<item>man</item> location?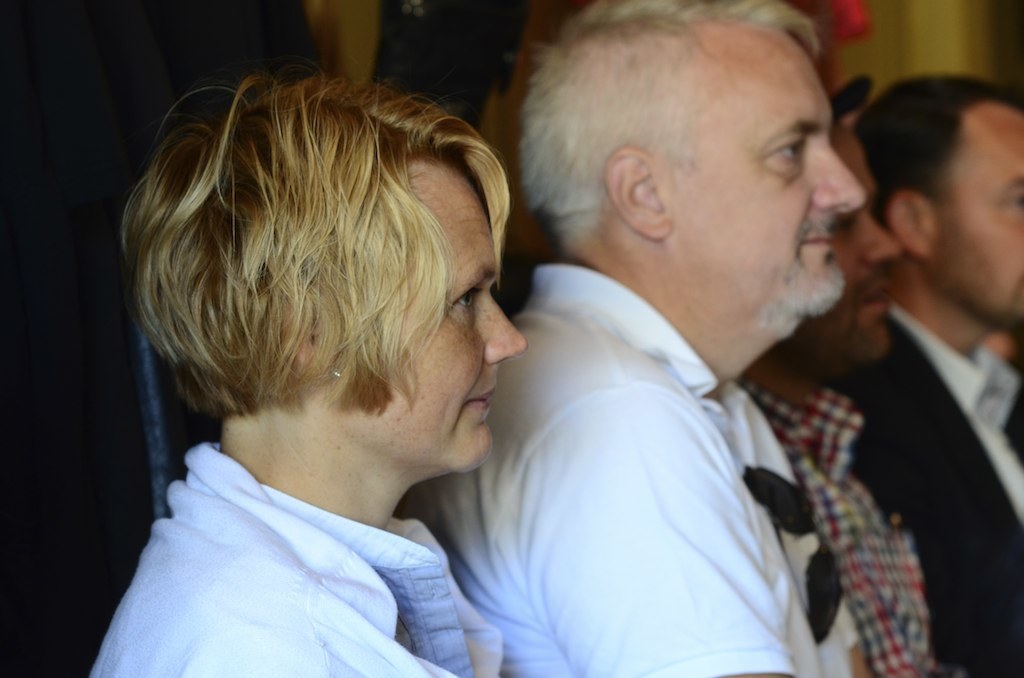
x1=718 y1=107 x2=927 y2=667
